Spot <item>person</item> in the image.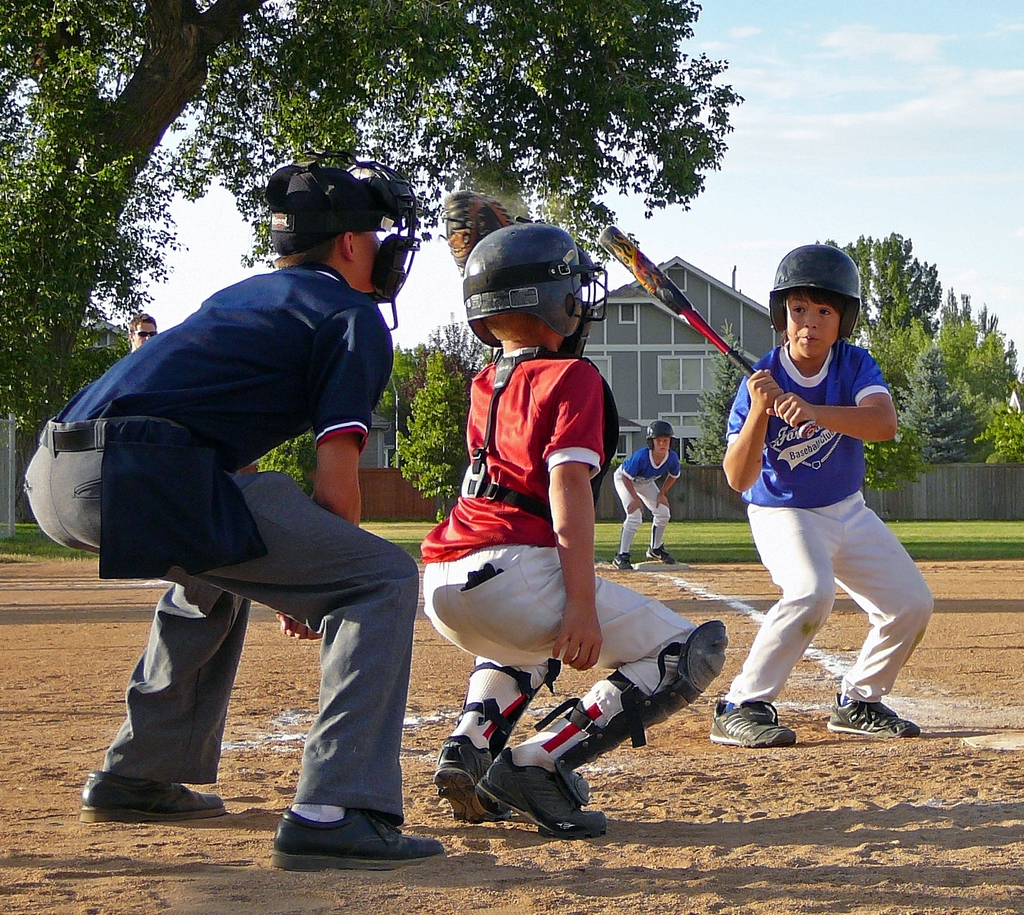
<item>person</item> found at locate(121, 312, 157, 353).
